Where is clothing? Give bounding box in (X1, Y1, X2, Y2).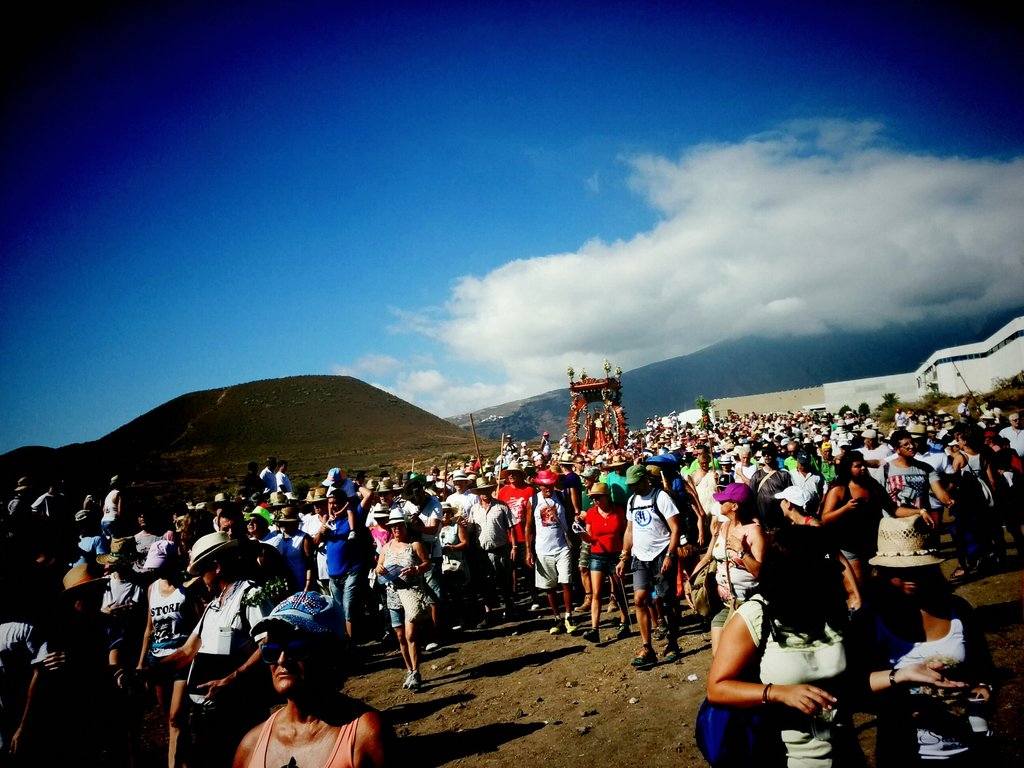
(580, 506, 623, 575).
